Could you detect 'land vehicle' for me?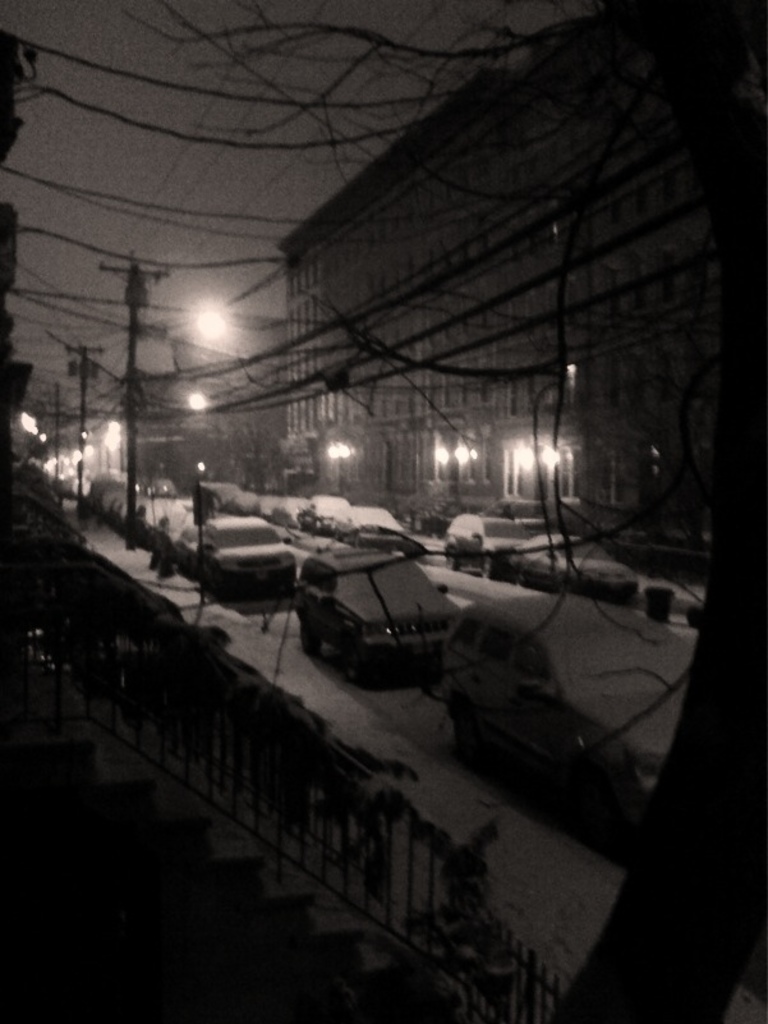
Detection result: (250, 493, 280, 516).
